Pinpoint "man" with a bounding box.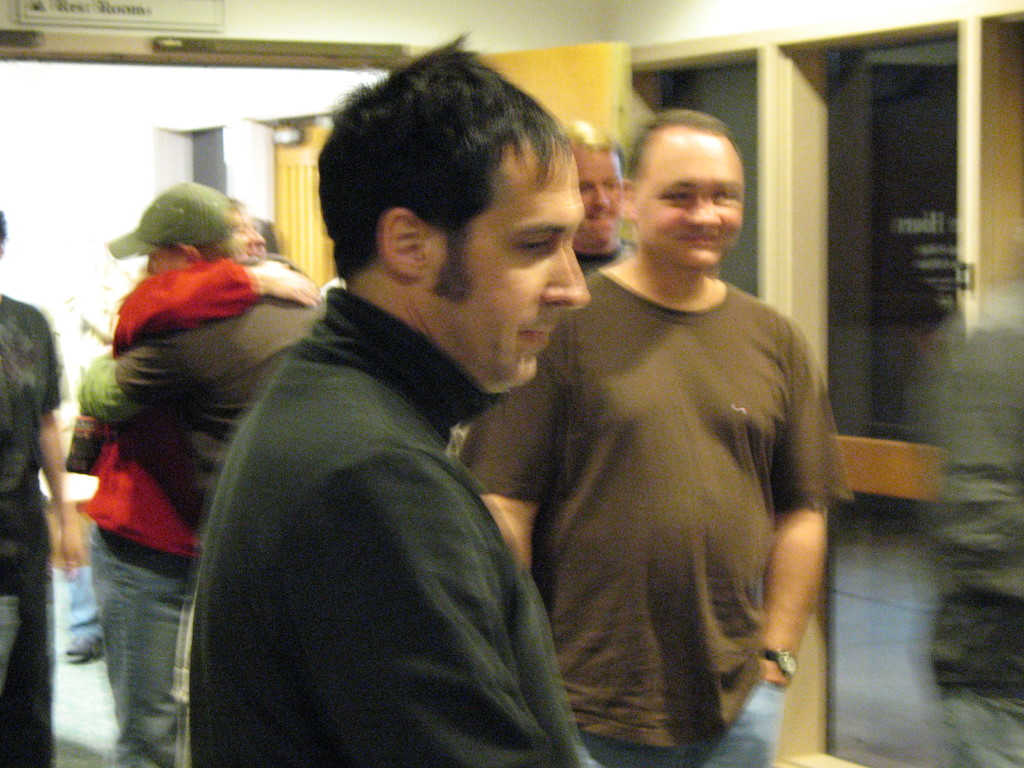
<region>567, 119, 640, 279</region>.
